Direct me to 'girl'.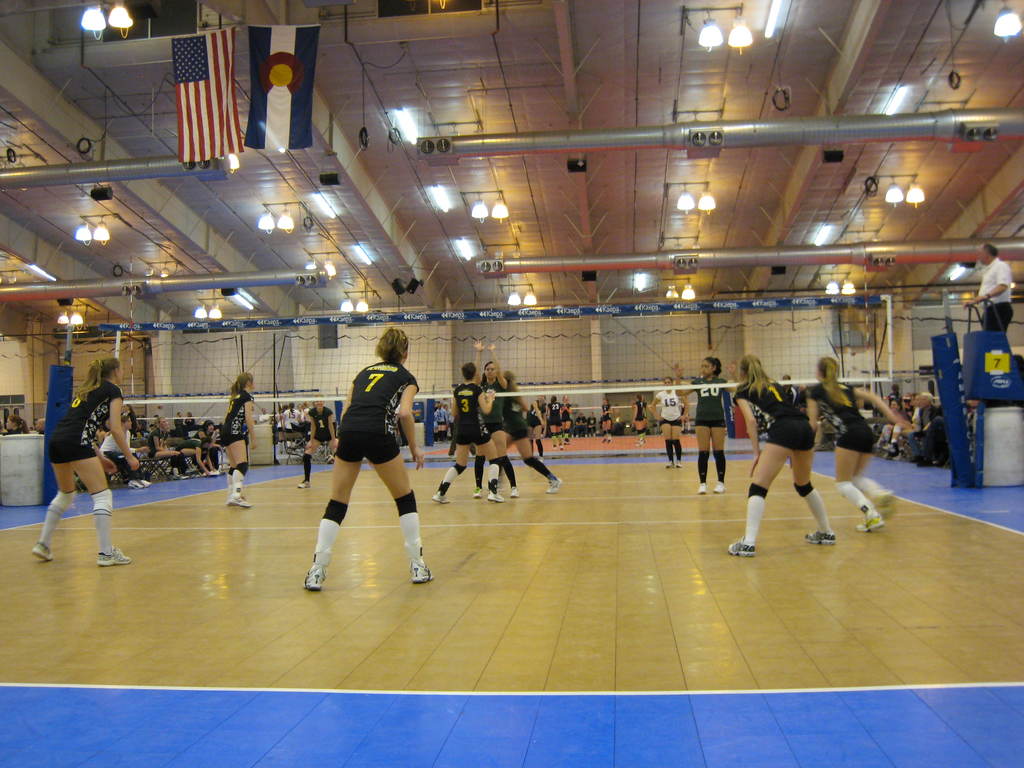
Direction: bbox=[629, 393, 644, 449].
